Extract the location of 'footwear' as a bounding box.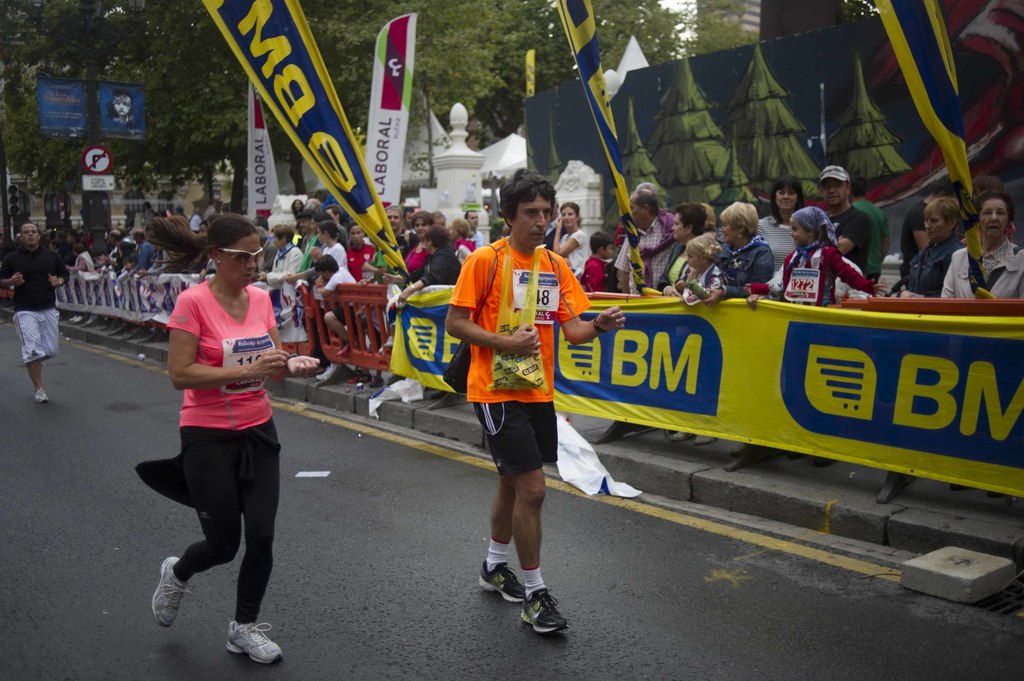
crop(786, 449, 803, 461).
